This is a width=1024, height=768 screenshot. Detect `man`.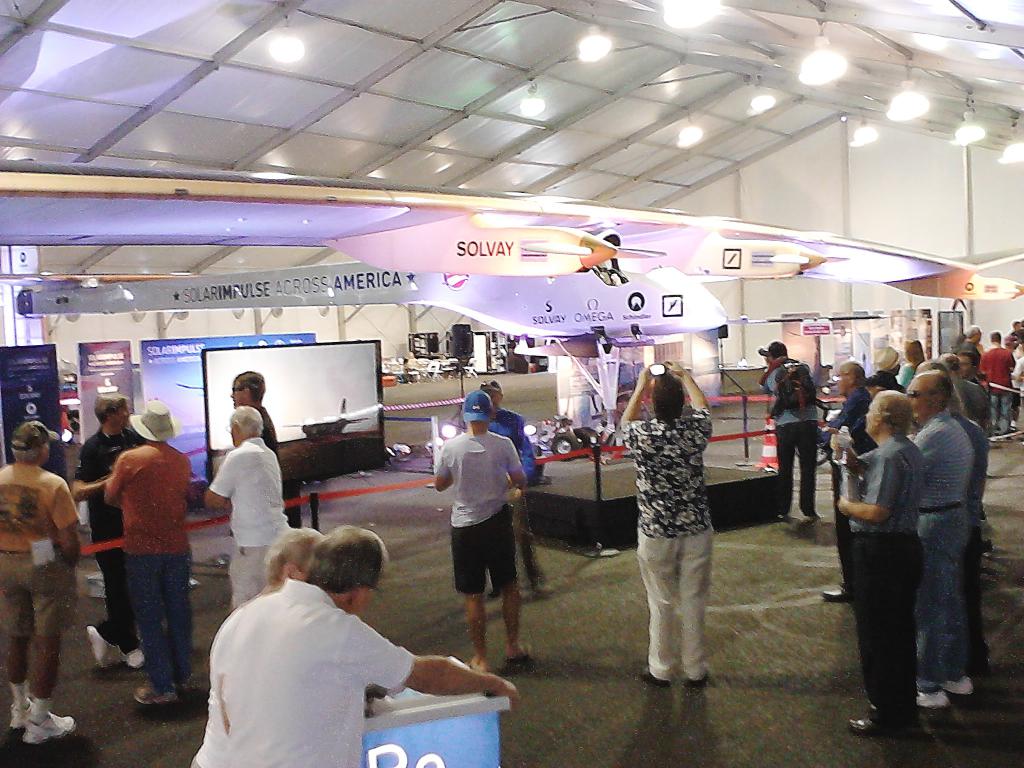
Rect(826, 389, 919, 735).
